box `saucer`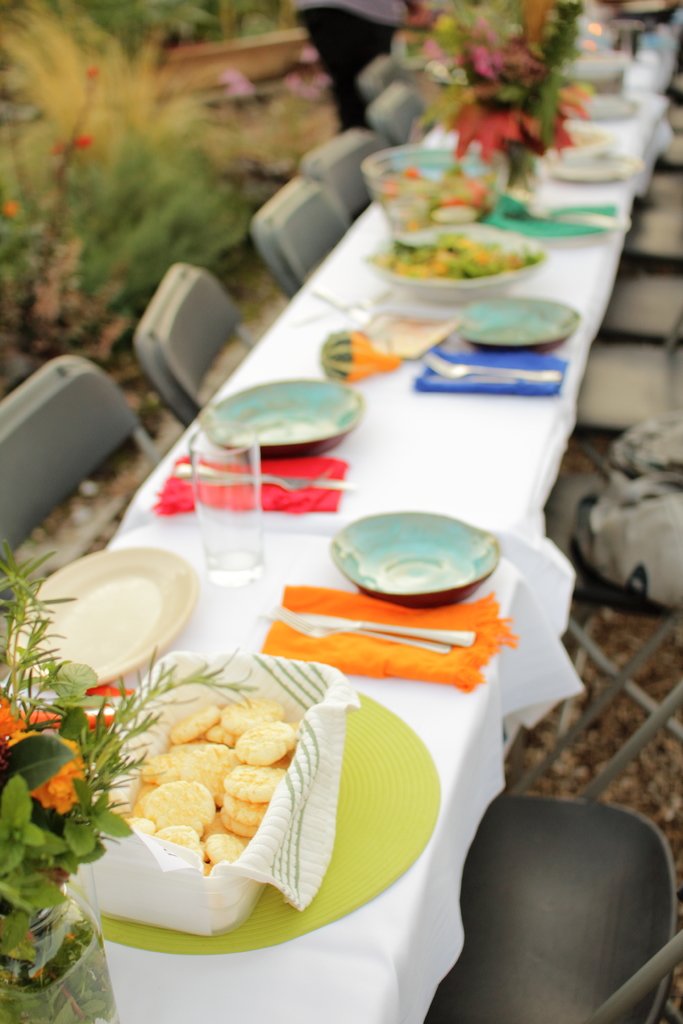
Rect(197, 371, 363, 455)
